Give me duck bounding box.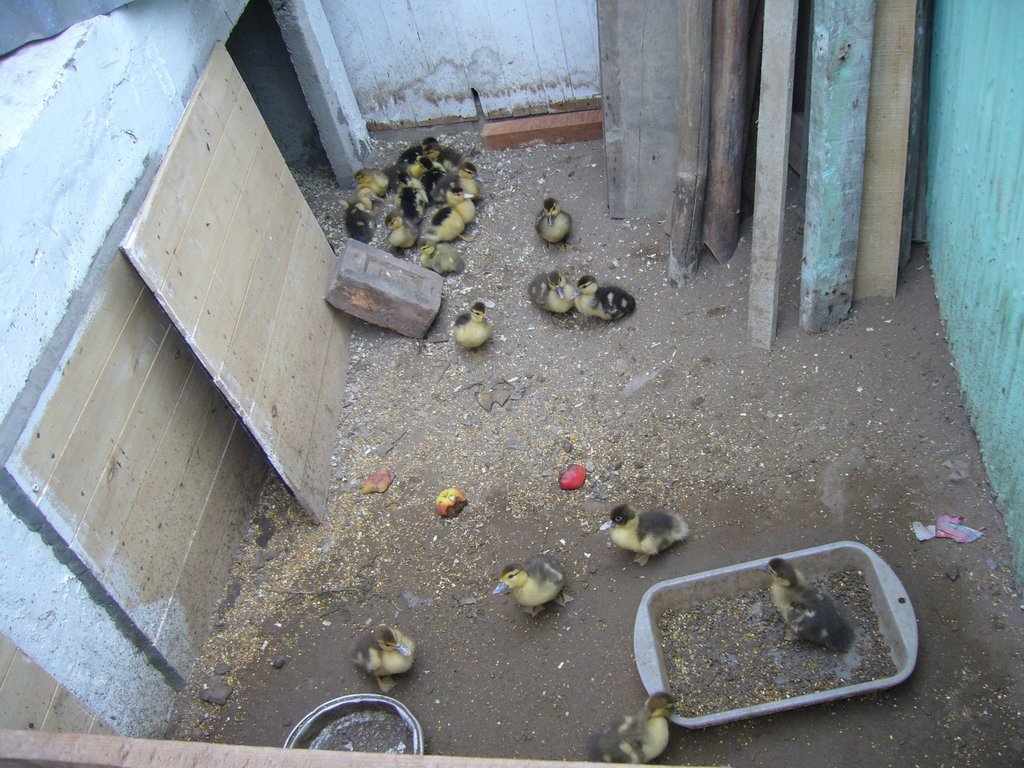
584/691/681/762.
